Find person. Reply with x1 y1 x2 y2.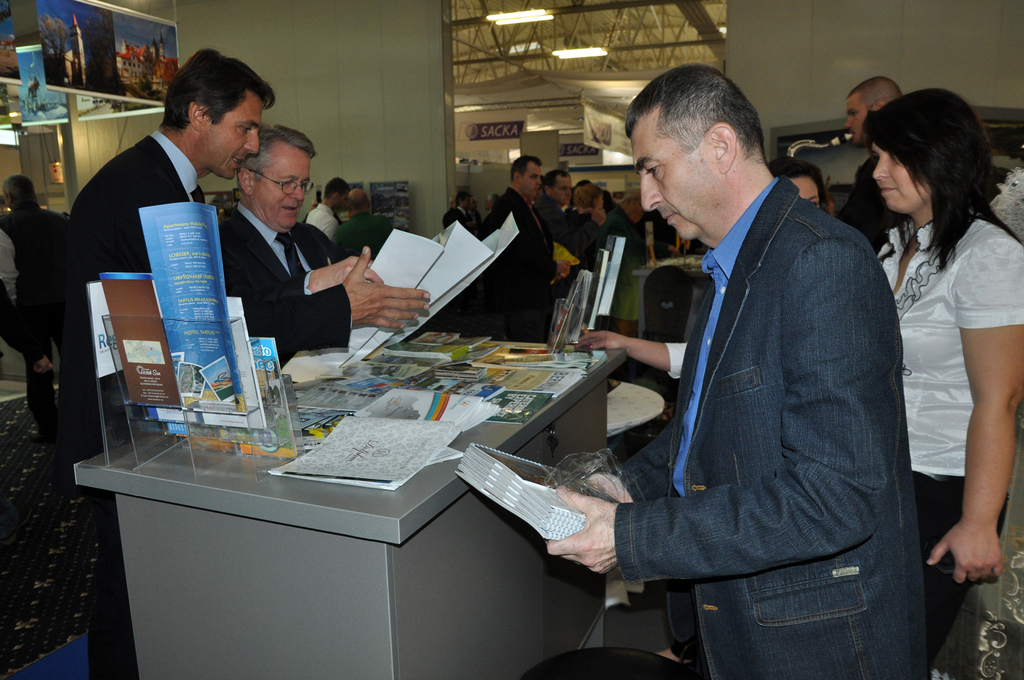
55 47 435 679.
